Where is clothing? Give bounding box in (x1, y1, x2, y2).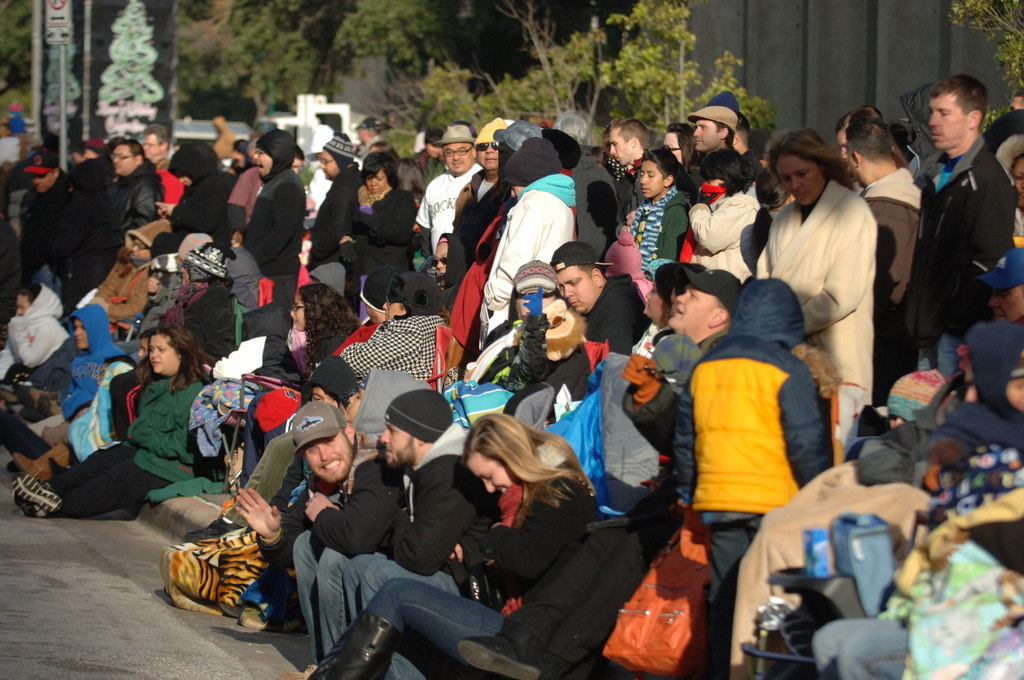
(43, 444, 145, 516).
